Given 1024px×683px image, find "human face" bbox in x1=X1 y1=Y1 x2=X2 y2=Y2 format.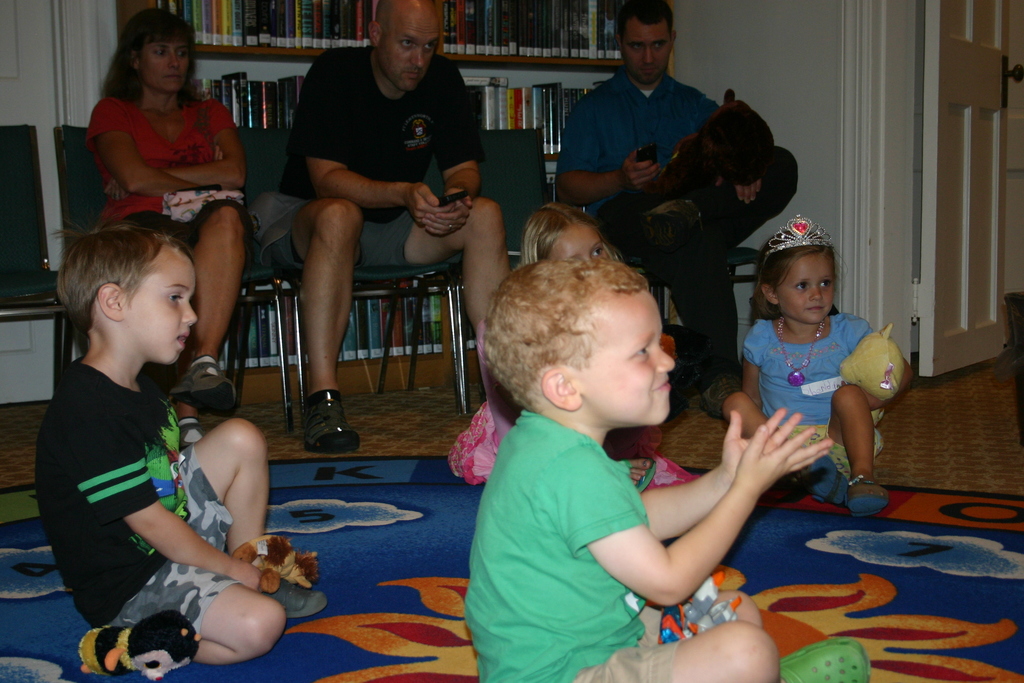
x1=776 y1=249 x2=837 y2=328.
